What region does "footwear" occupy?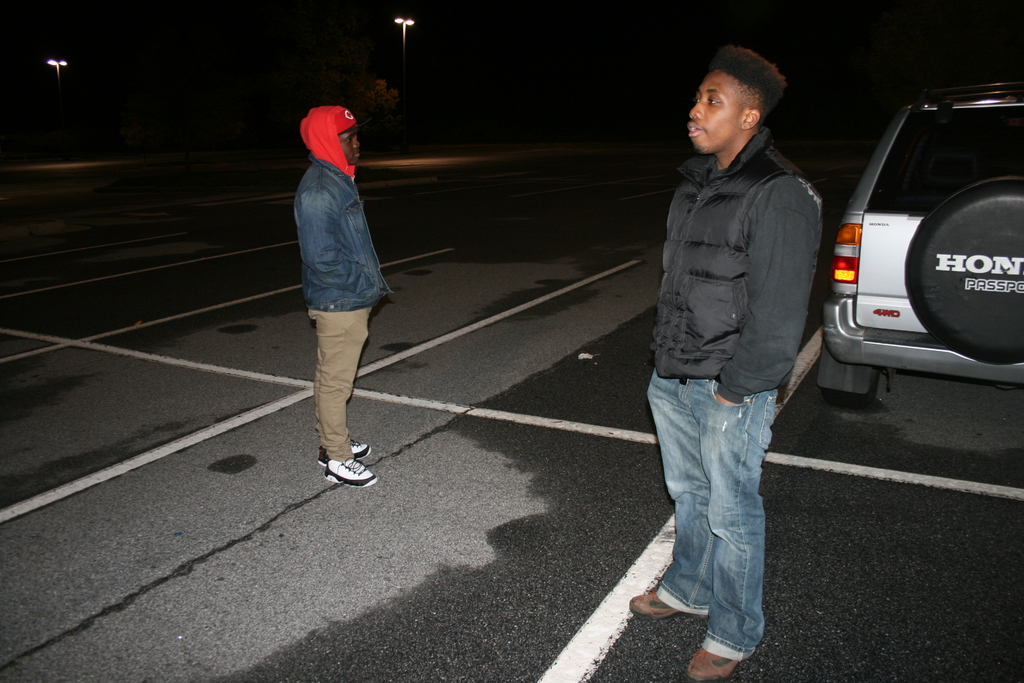
(680,642,742,682).
